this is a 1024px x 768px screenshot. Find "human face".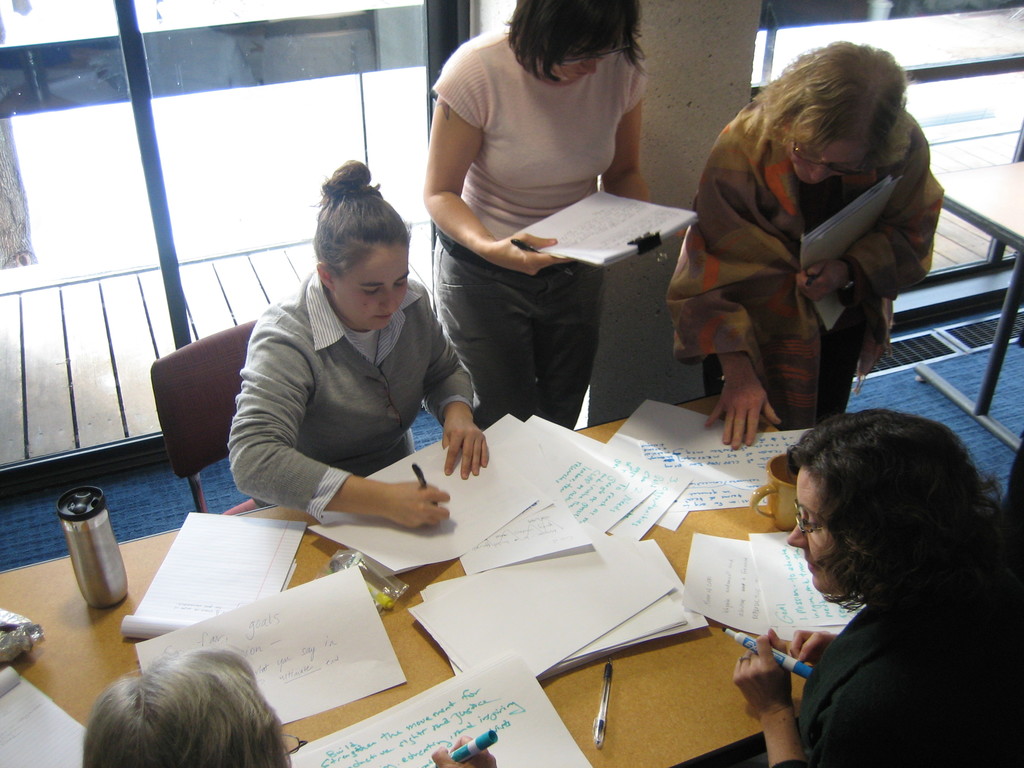
Bounding box: {"left": 788, "top": 462, "right": 843, "bottom": 588}.
